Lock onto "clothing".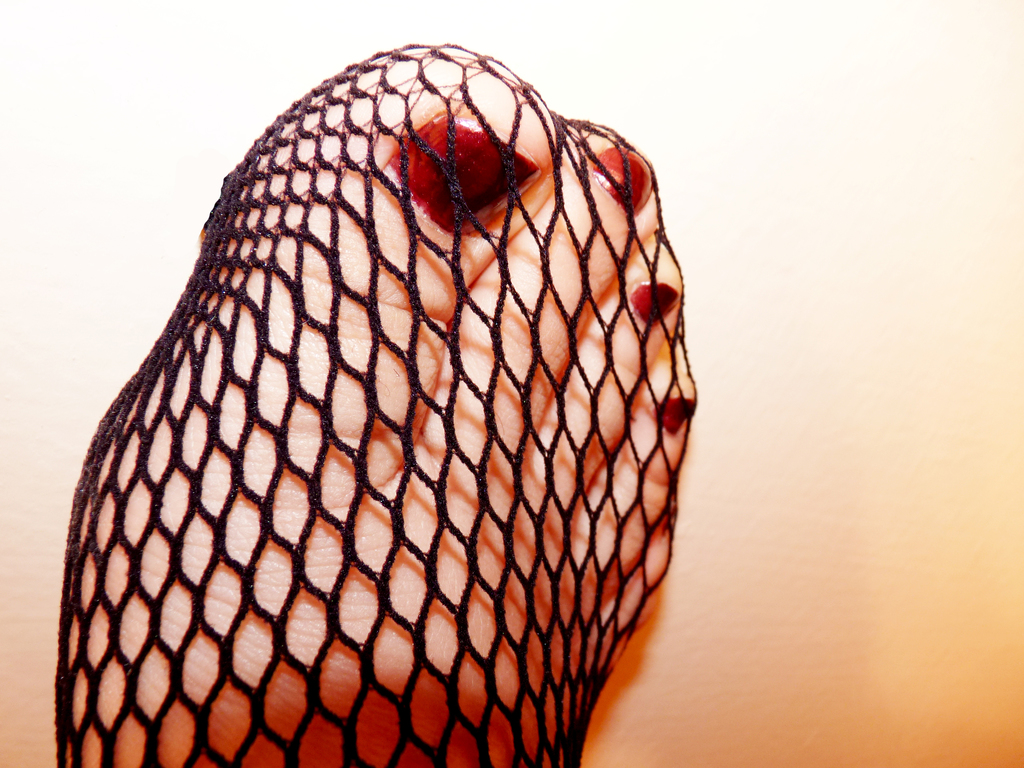
Locked: 57:42:701:767.
